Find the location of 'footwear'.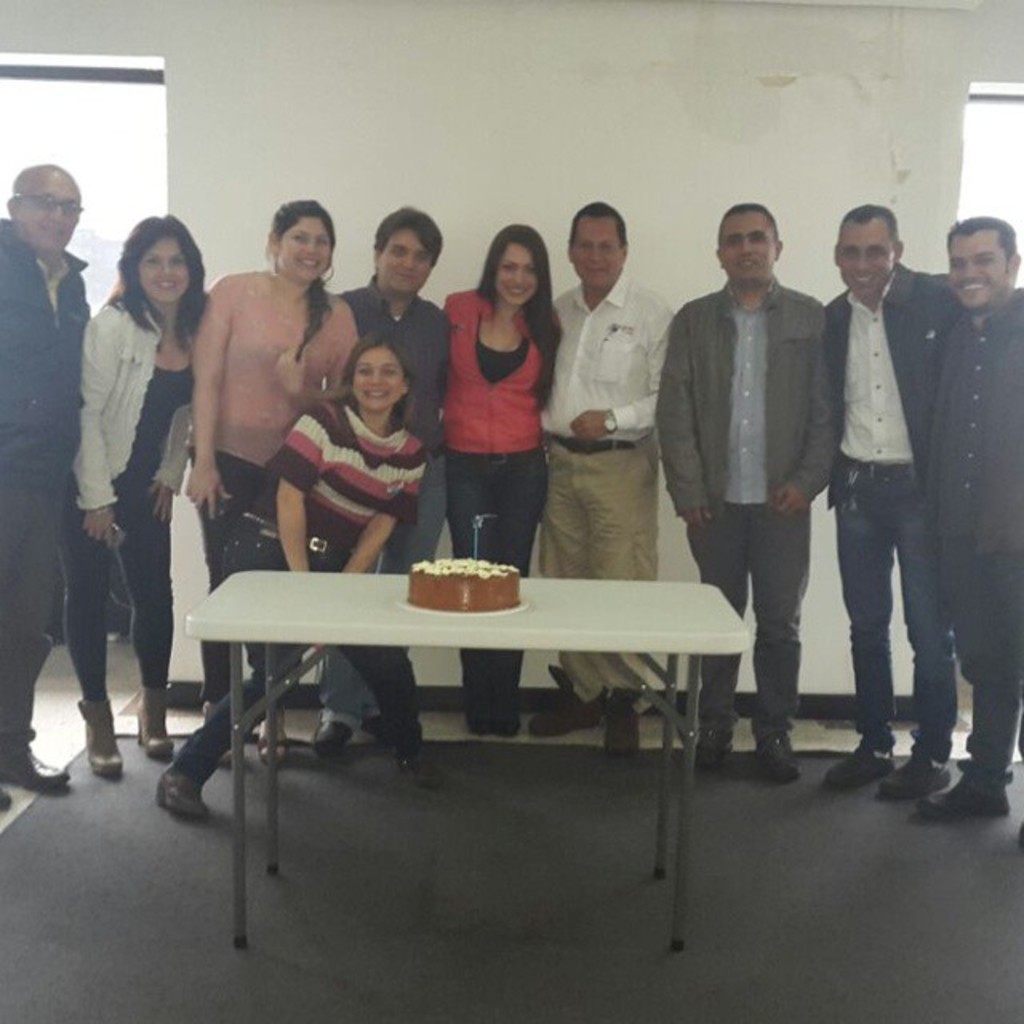
Location: <region>155, 760, 216, 821</region>.
